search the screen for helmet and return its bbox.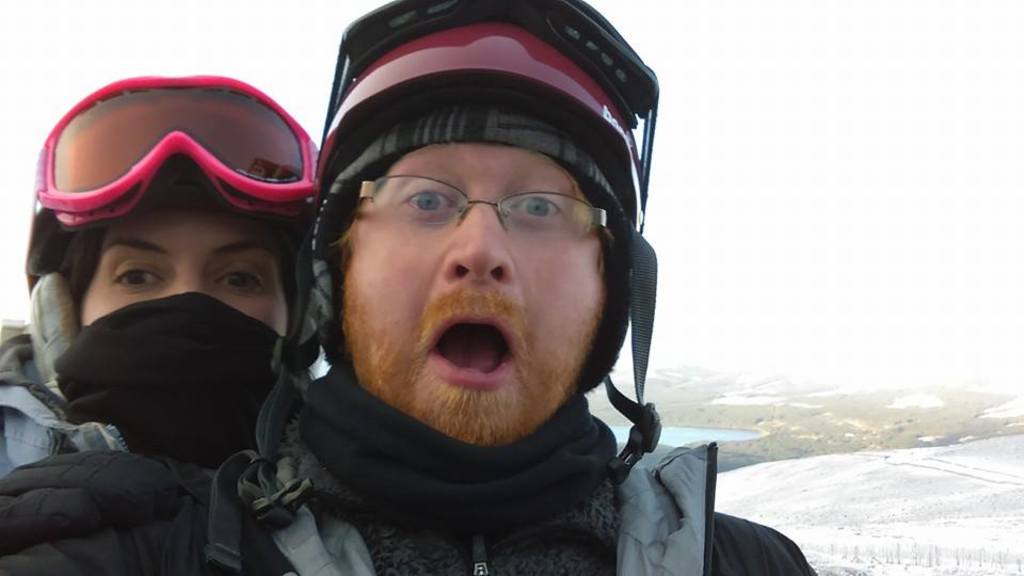
Found: [217, 20, 688, 492].
